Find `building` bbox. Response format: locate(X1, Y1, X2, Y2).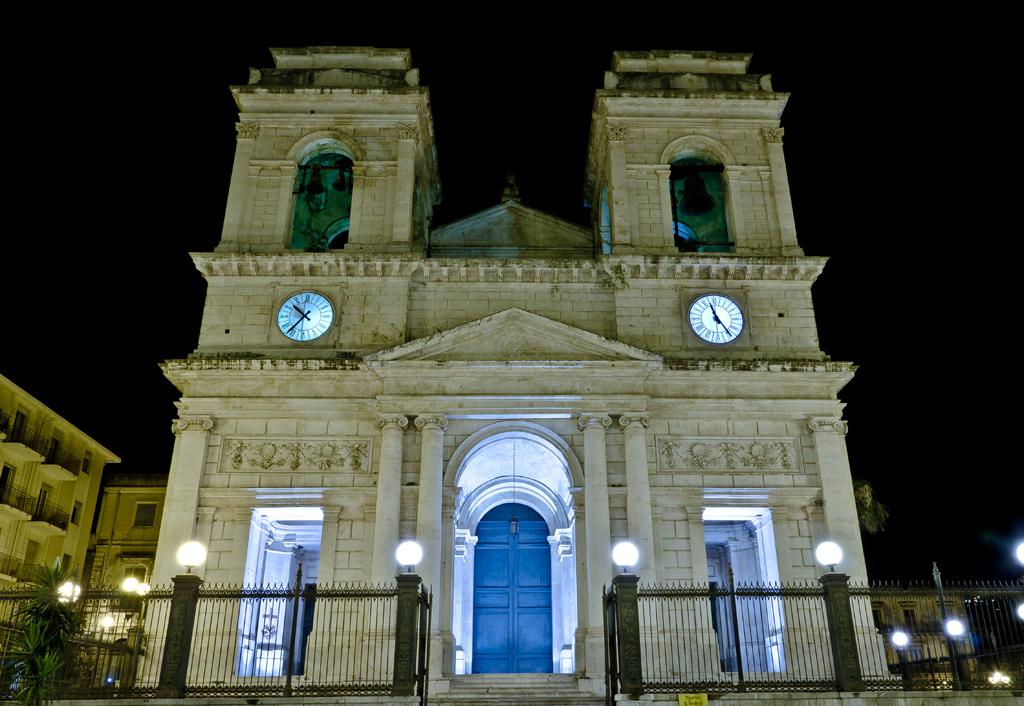
locate(132, 44, 911, 705).
